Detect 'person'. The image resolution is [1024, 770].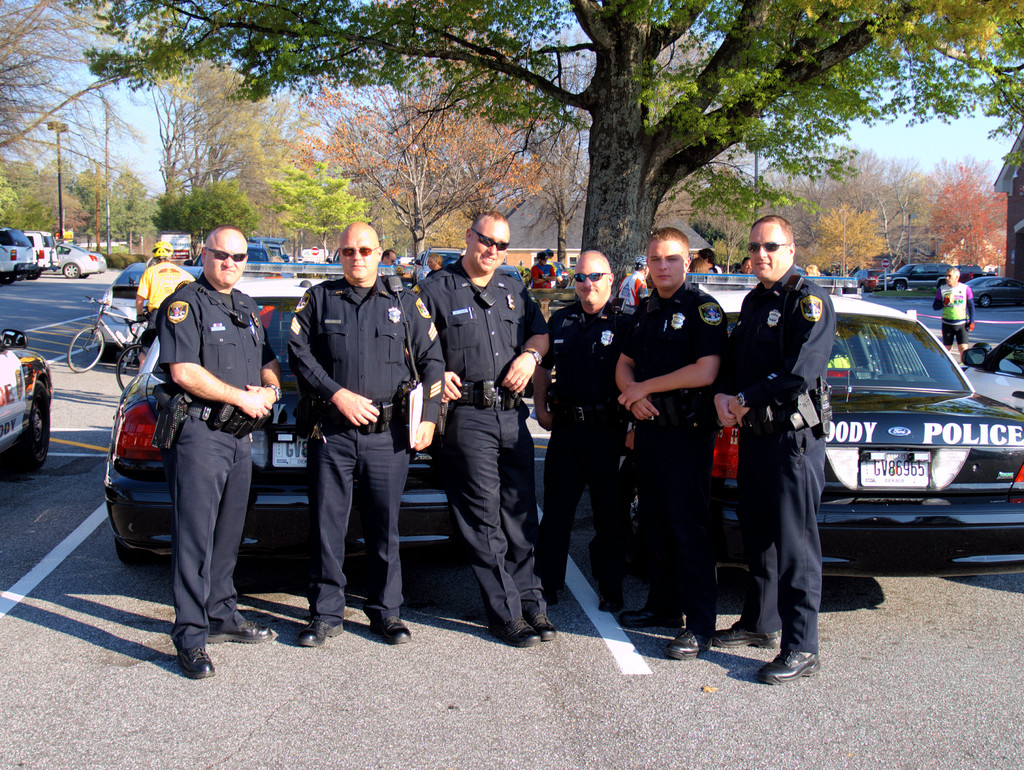
289:220:447:648.
